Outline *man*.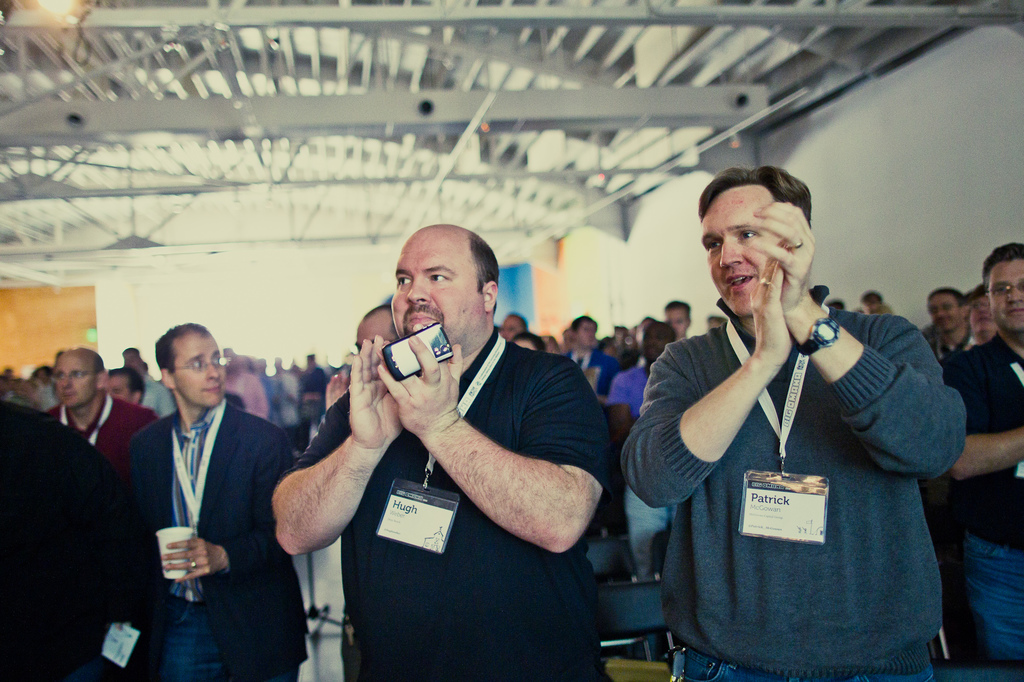
Outline: rect(127, 321, 308, 681).
